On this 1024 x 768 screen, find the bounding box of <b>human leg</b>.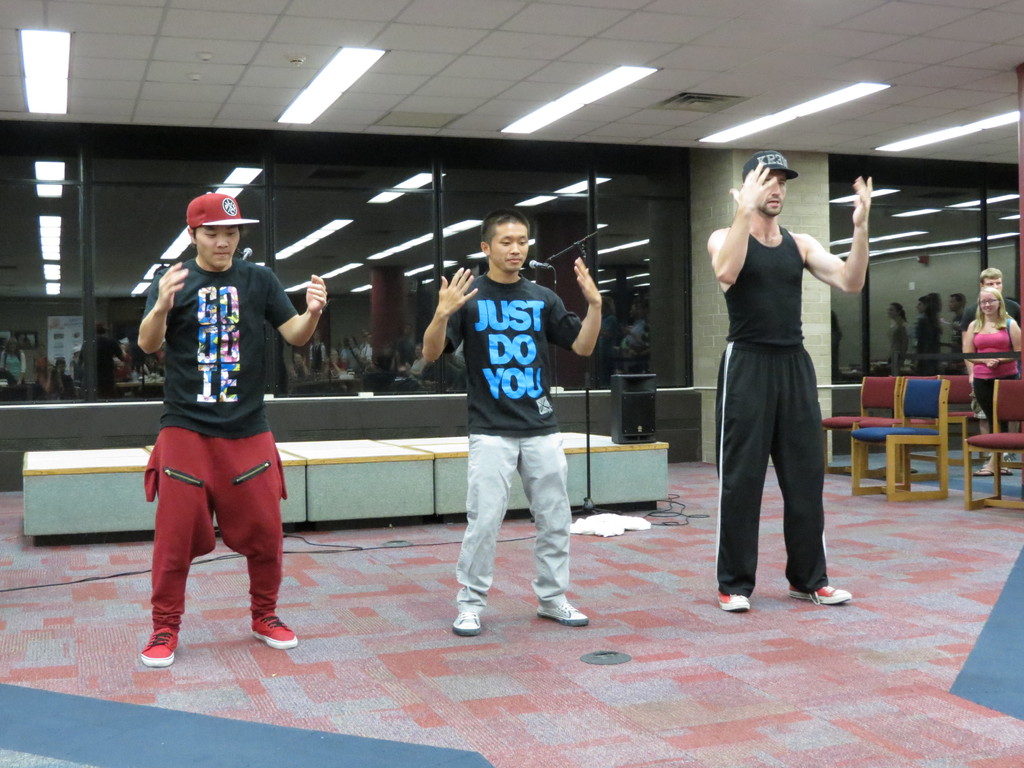
Bounding box: (x1=715, y1=351, x2=771, y2=620).
